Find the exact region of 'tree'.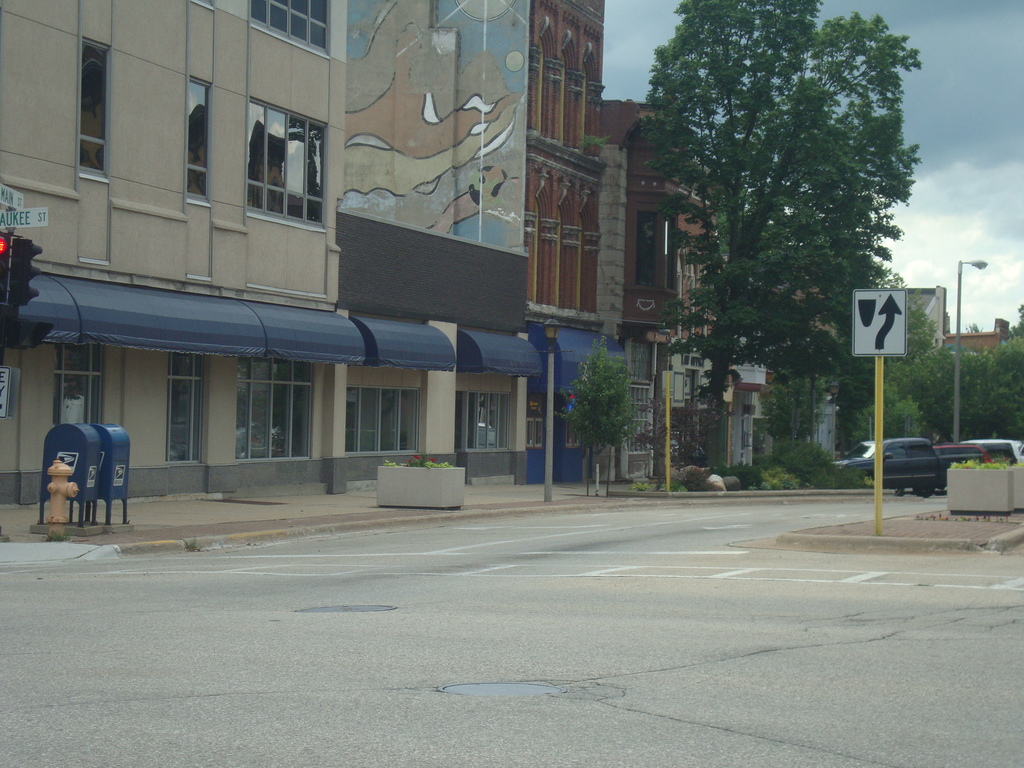
Exact region: 759 366 830 451.
